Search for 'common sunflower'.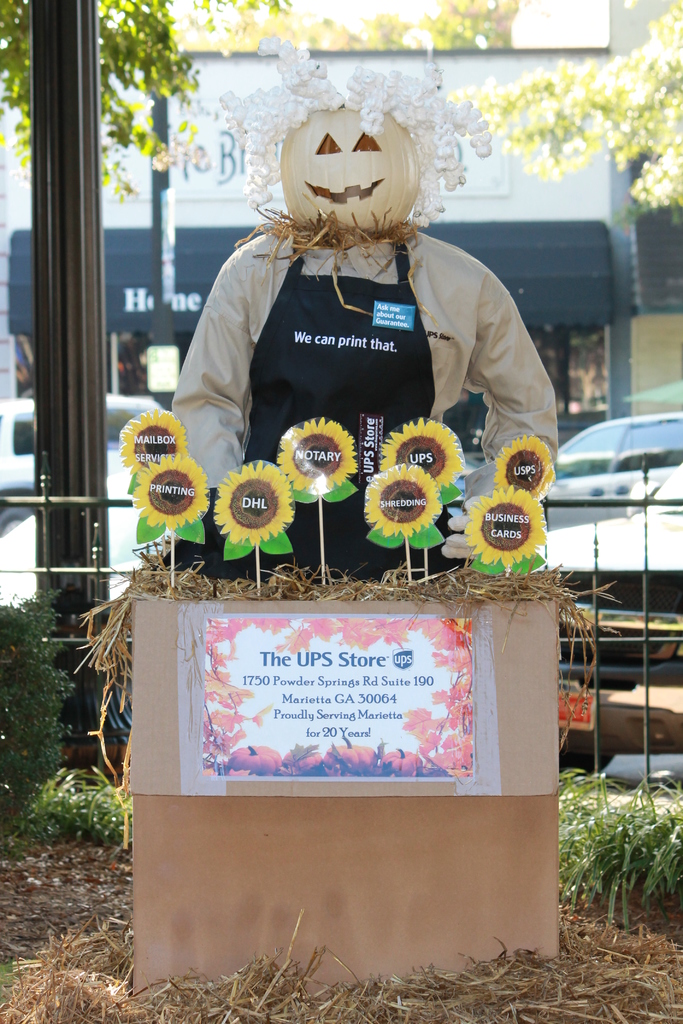
Found at [276, 419, 360, 486].
